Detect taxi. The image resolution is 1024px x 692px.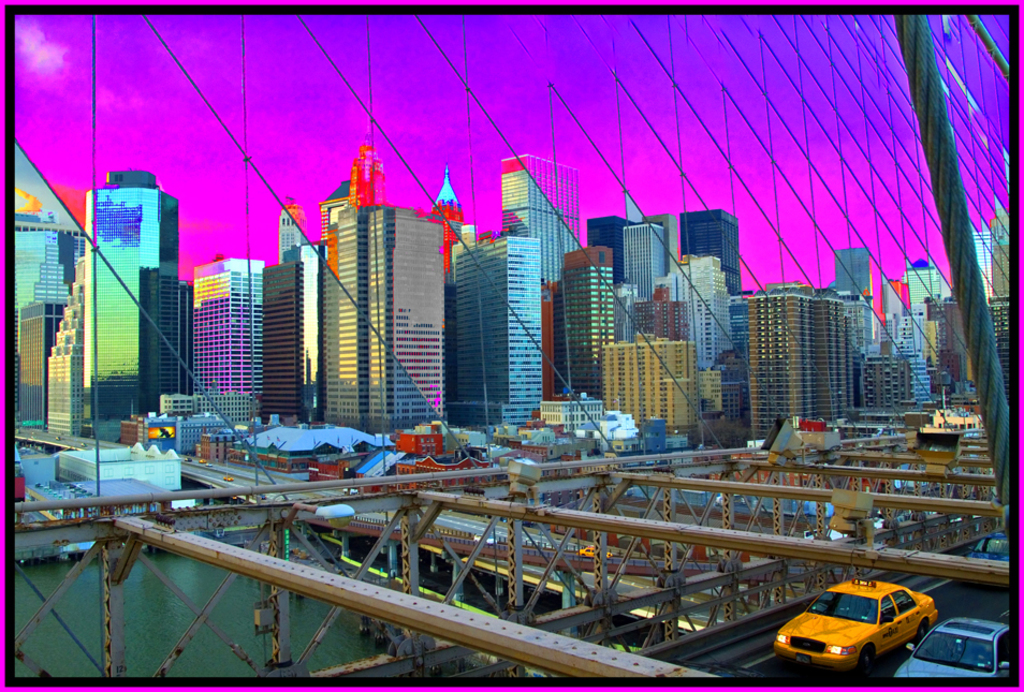
bbox=(785, 578, 946, 686).
